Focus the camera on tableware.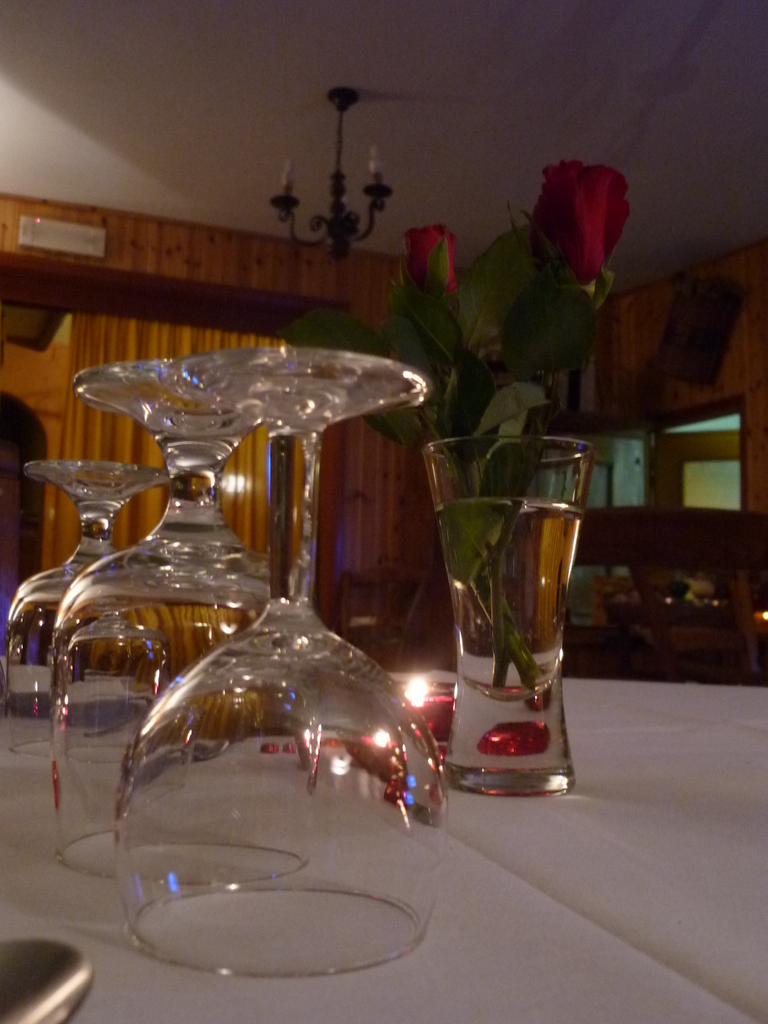
Focus region: crop(424, 424, 597, 802).
